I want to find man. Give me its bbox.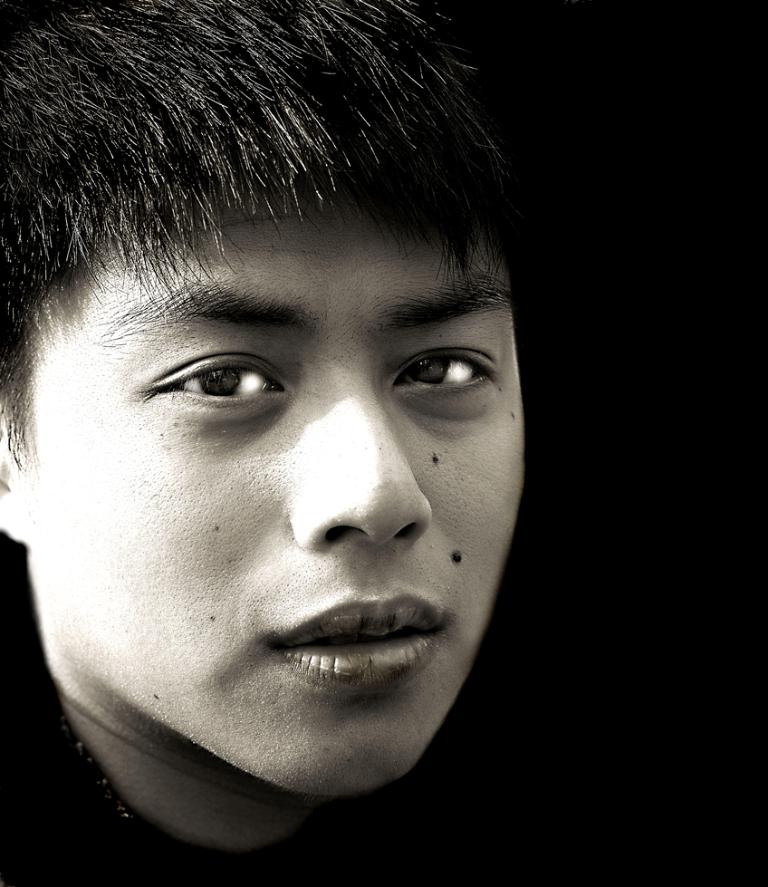
box=[0, 0, 530, 886].
